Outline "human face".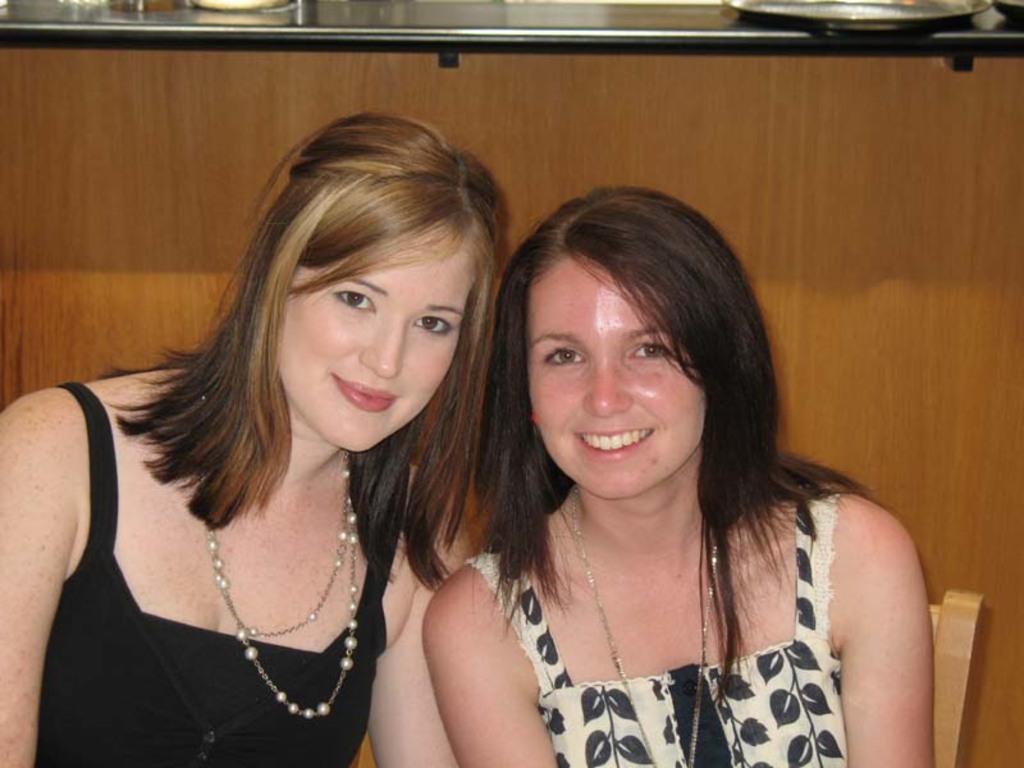
Outline: [525,253,712,499].
